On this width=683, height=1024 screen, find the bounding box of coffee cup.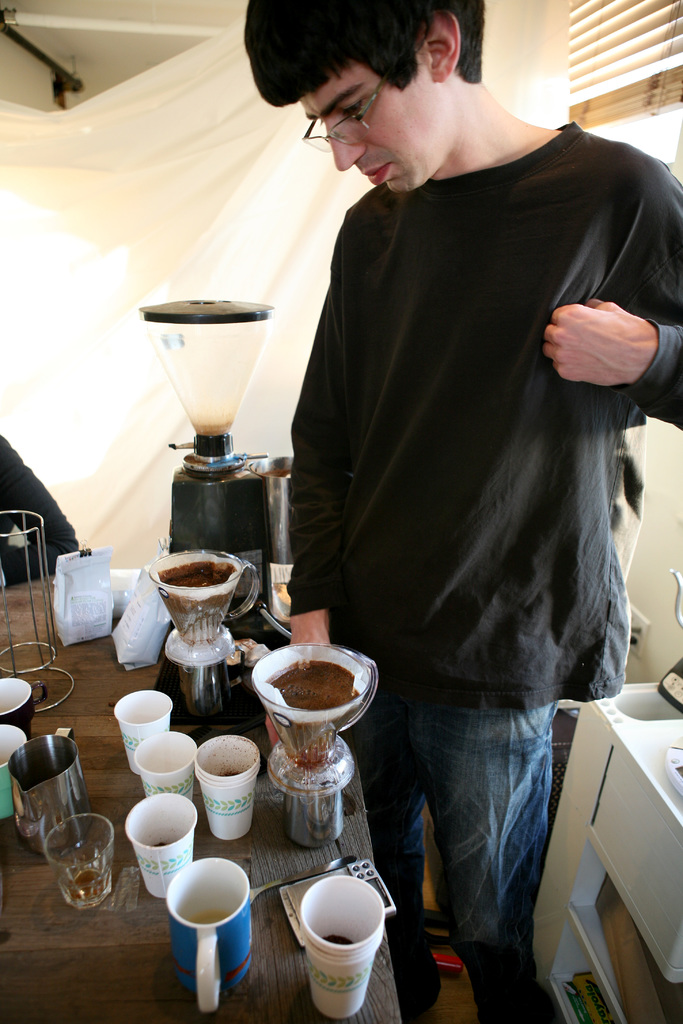
Bounding box: pyautogui.locateOnScreen(0, 678, 50, 737).
